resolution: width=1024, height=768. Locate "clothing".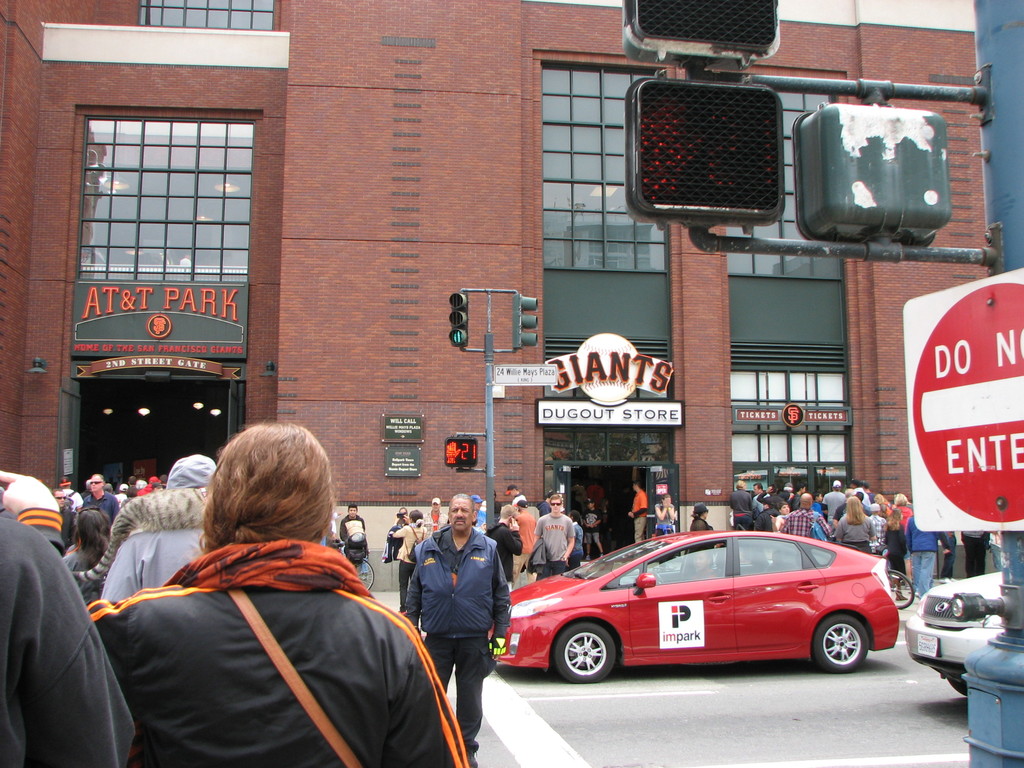
l=340, t=511, r=367, b=574.
